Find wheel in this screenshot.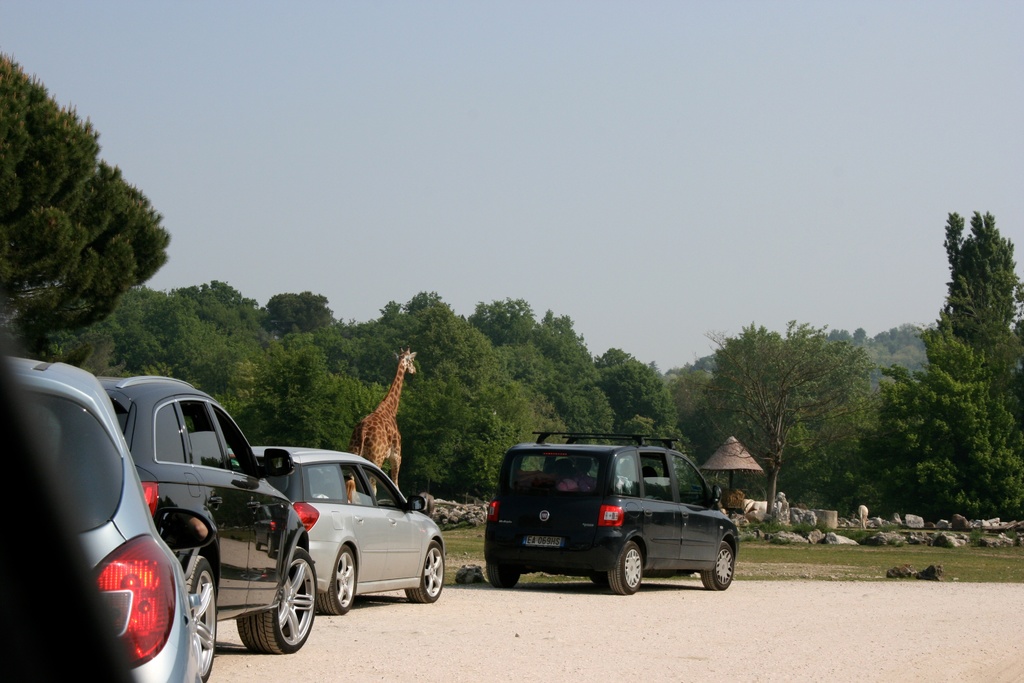
The bounding box for wheel is box(592, 573, 611, 588).
